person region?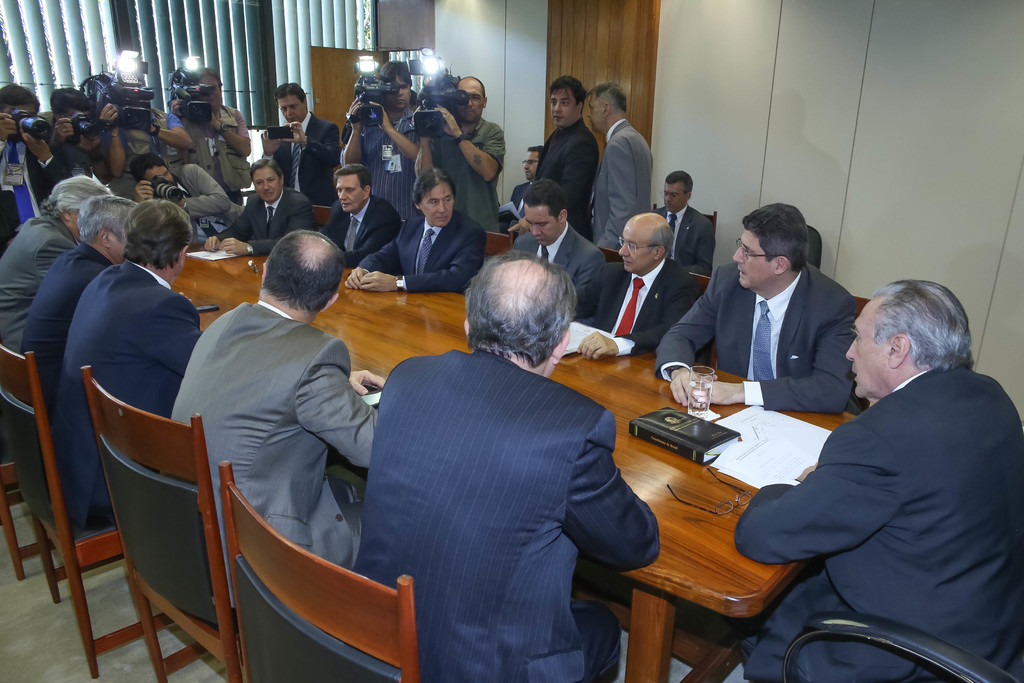
[x1=209, y1=158, x2=314, y2=260]
